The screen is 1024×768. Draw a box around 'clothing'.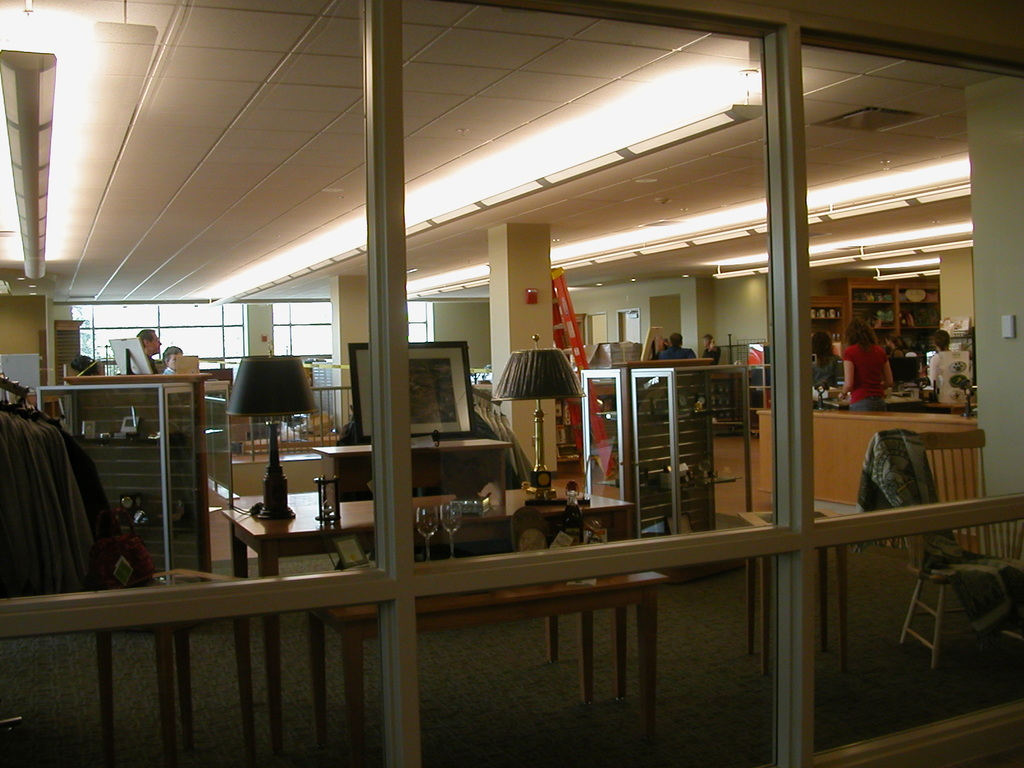
{"x1": 806, "y1": 353, "x2": 843, "y2": 386}.
